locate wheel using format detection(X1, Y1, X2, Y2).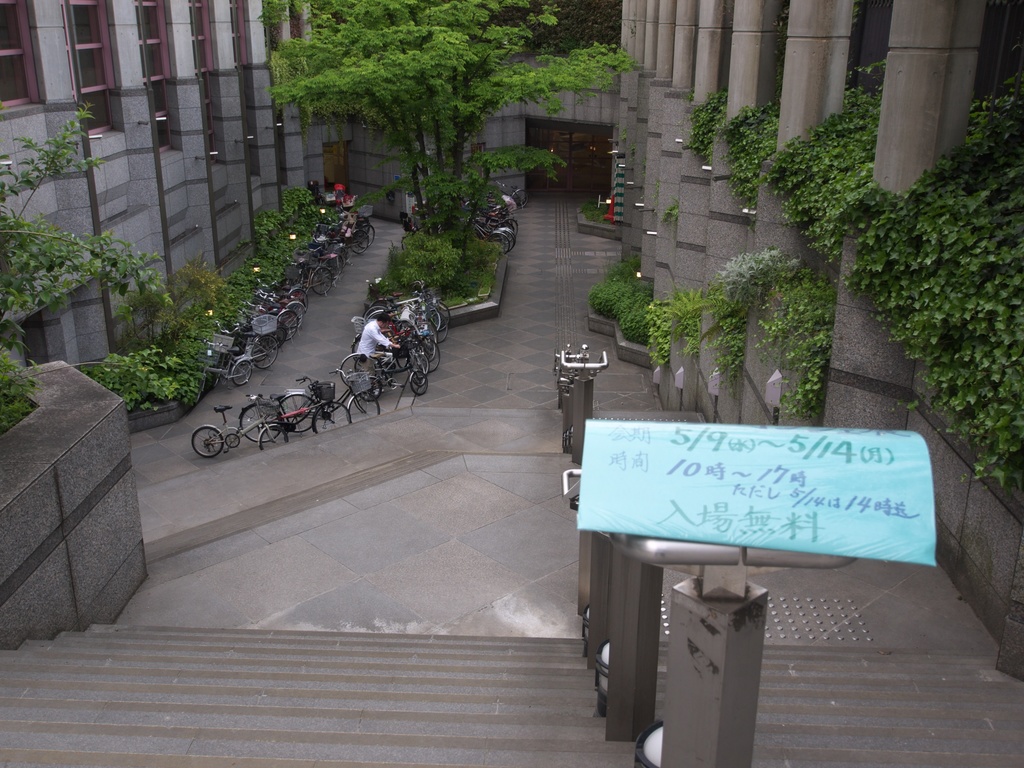
detection(320, 254, 346, 278).
